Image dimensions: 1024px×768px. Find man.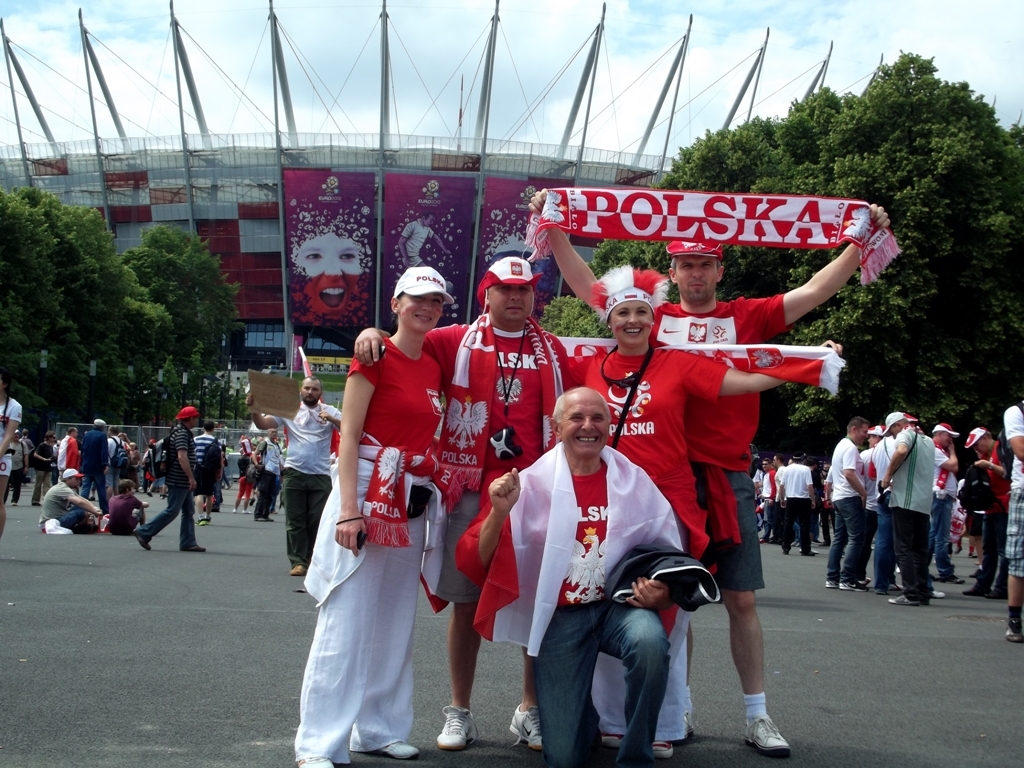
rect(135, 405, 211, 557).
